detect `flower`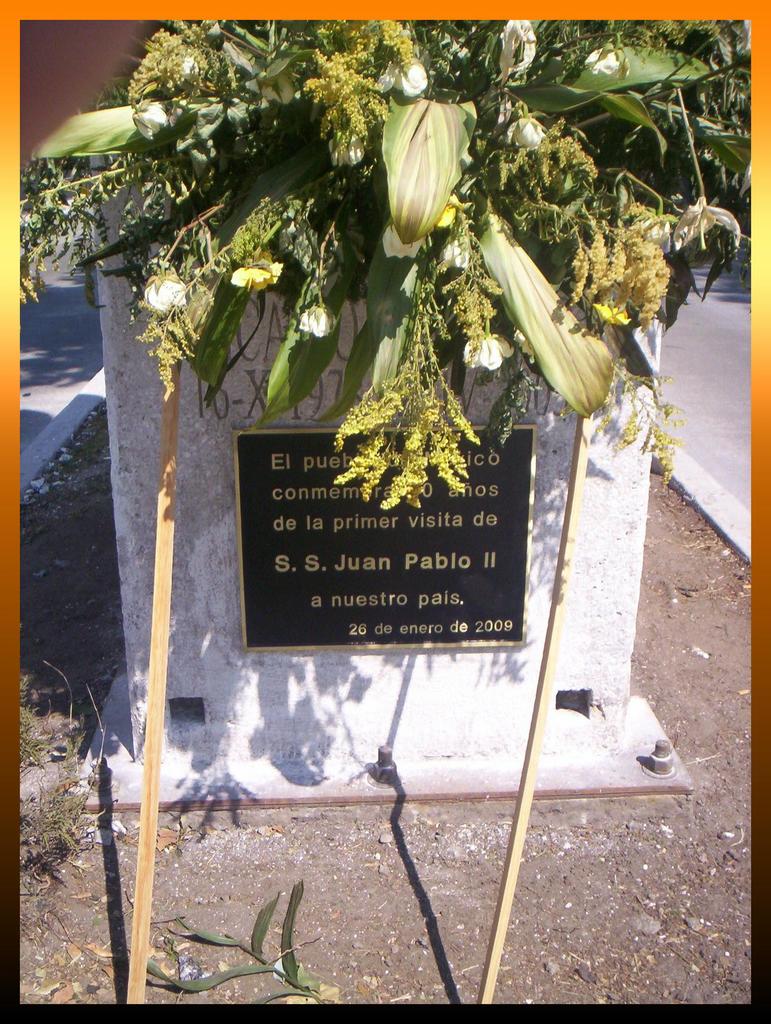
detection(665, 192, 743, 257)
